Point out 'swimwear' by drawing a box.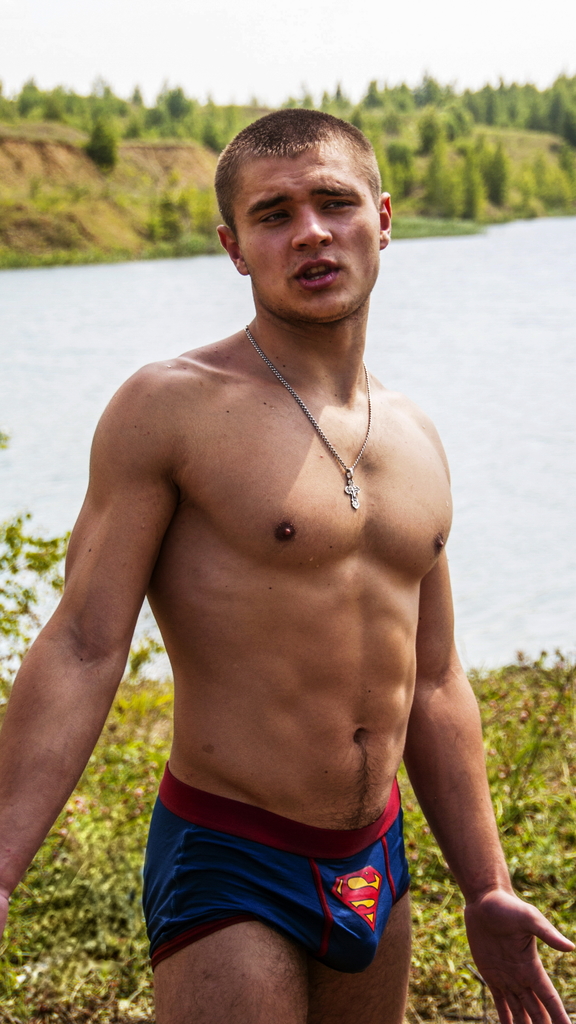
[x1=146, y1=776, x2=415, y2=982].
